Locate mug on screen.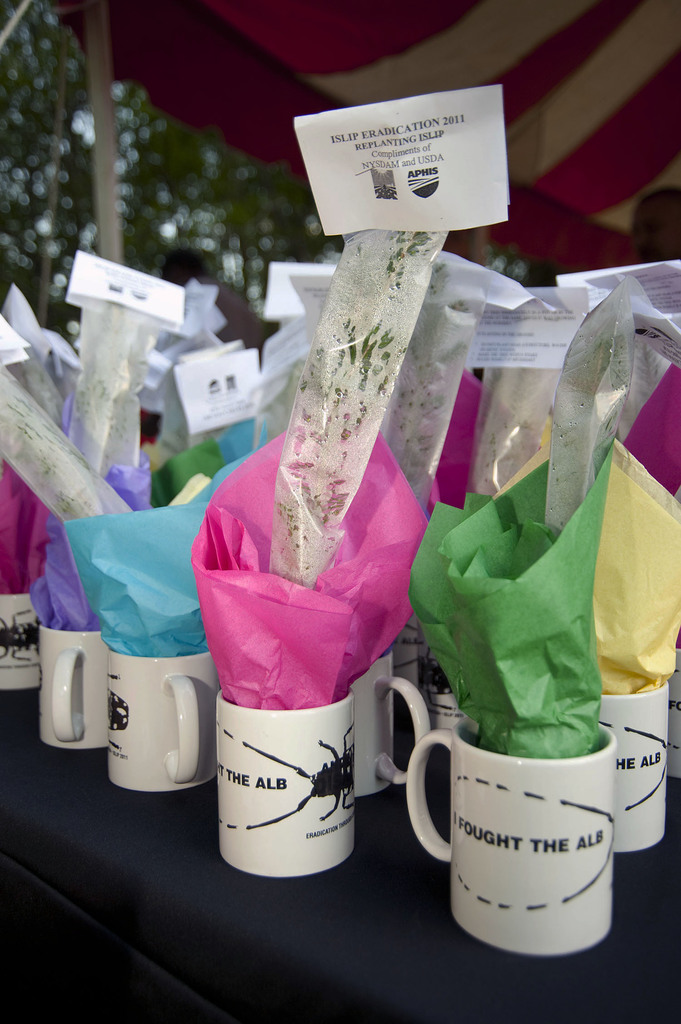
On screen at 674,643,680,778.
